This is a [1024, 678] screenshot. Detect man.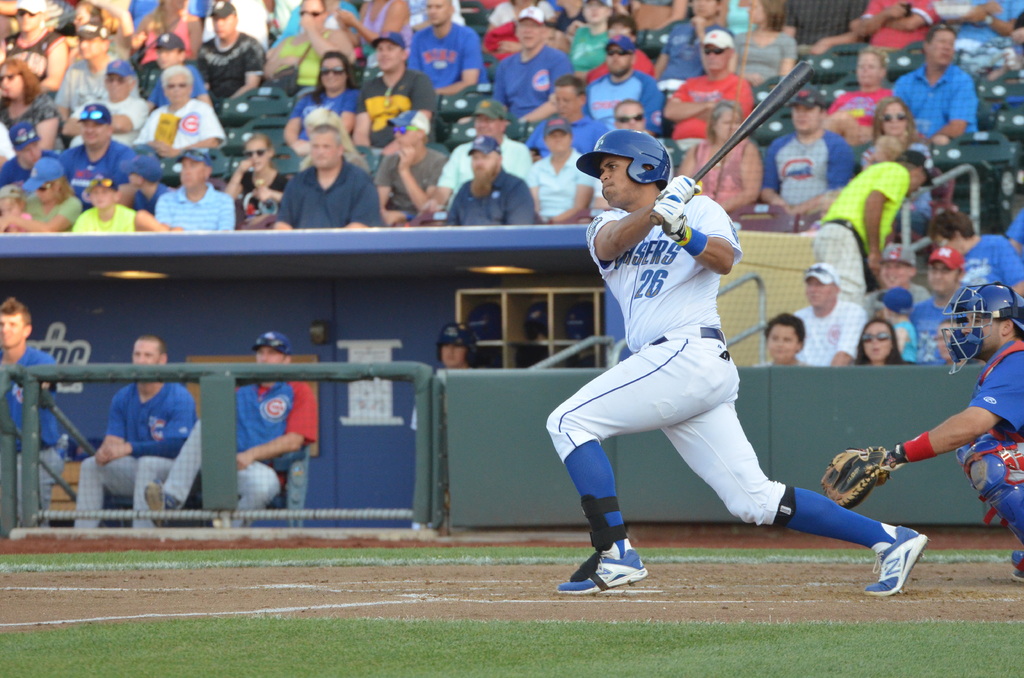
(865,238,933,312).
